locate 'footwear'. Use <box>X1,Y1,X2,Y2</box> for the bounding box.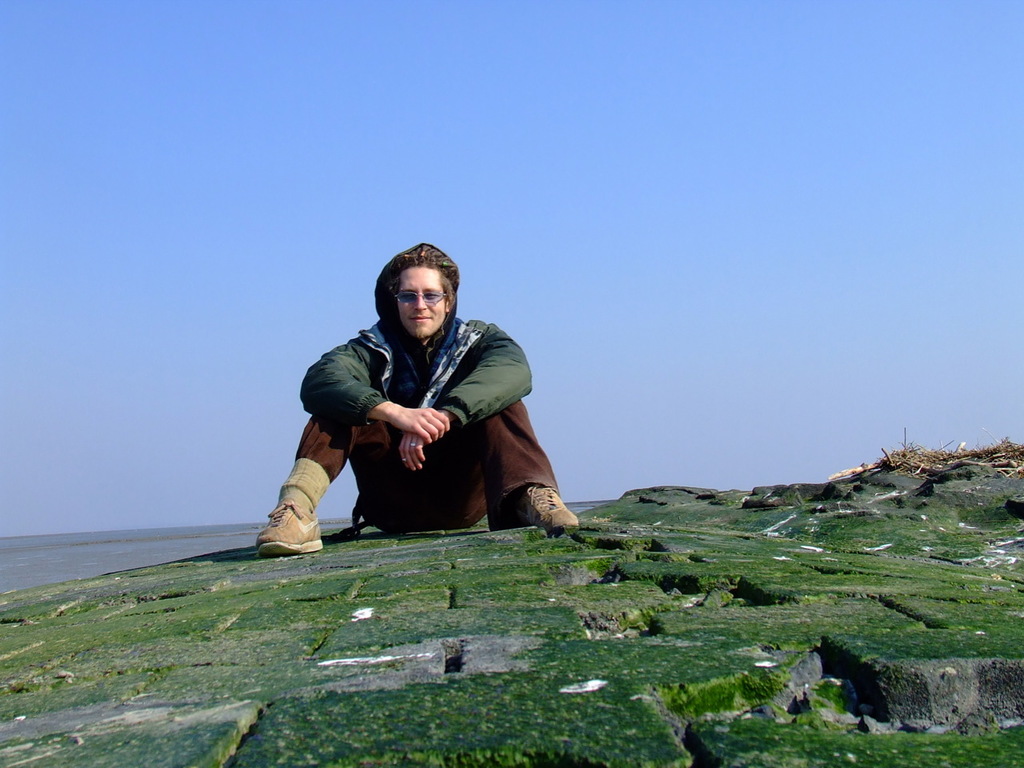
<box>521,484,586,534</box>.
